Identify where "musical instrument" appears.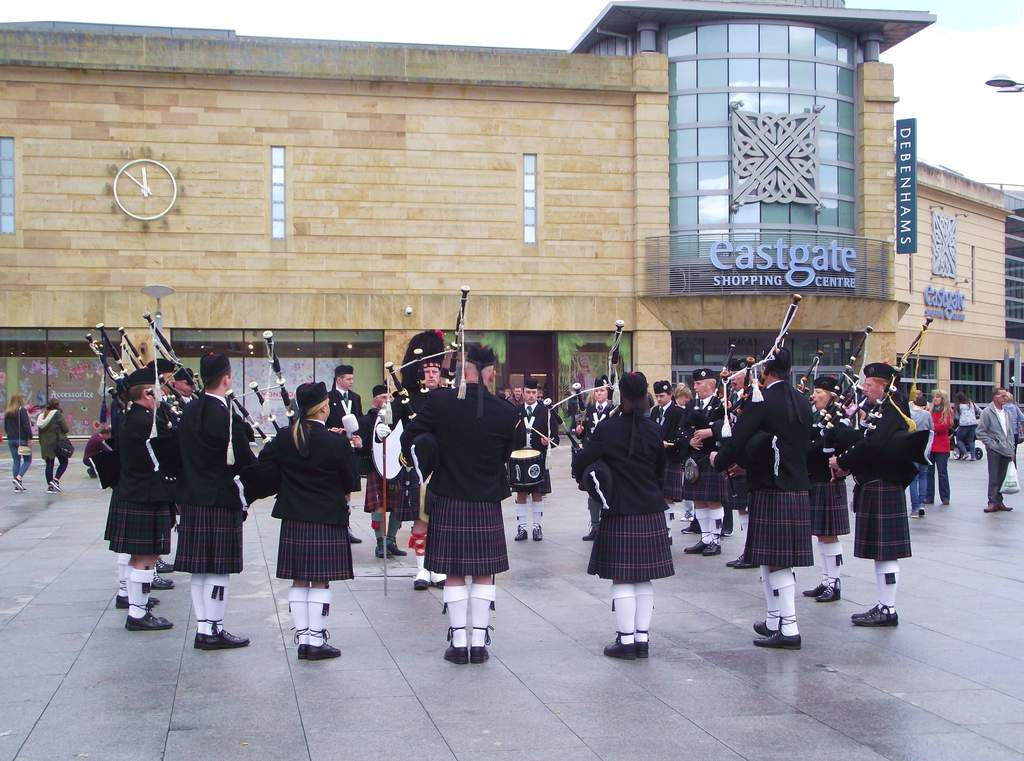
Appears at bbox=(359, 403, 420, 491).
